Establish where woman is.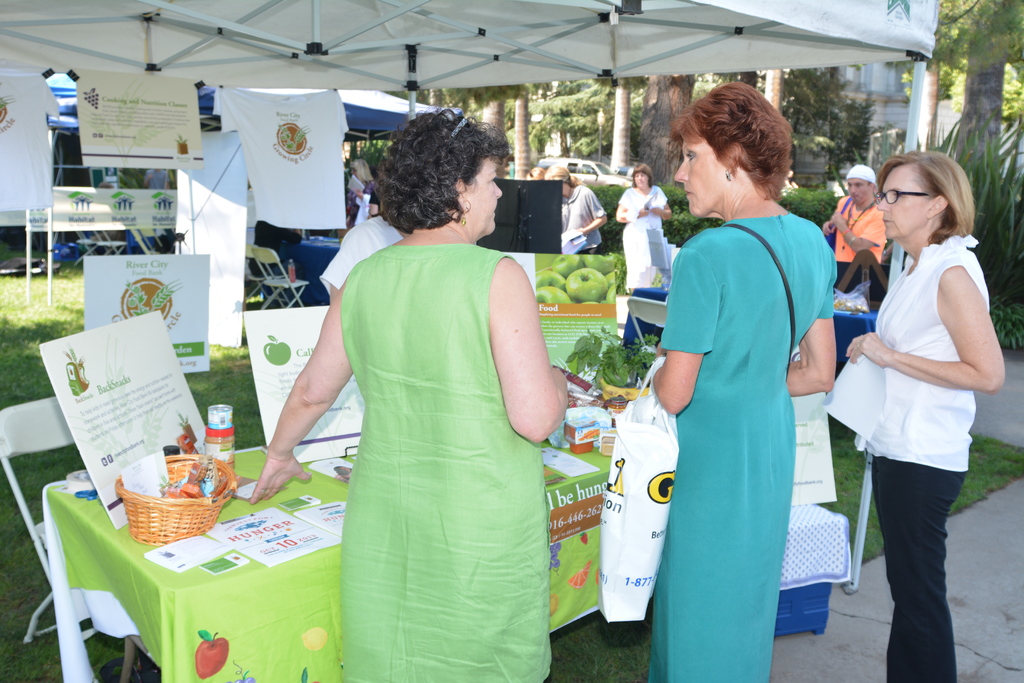
Established at locate(547, 164, 607, 258).
